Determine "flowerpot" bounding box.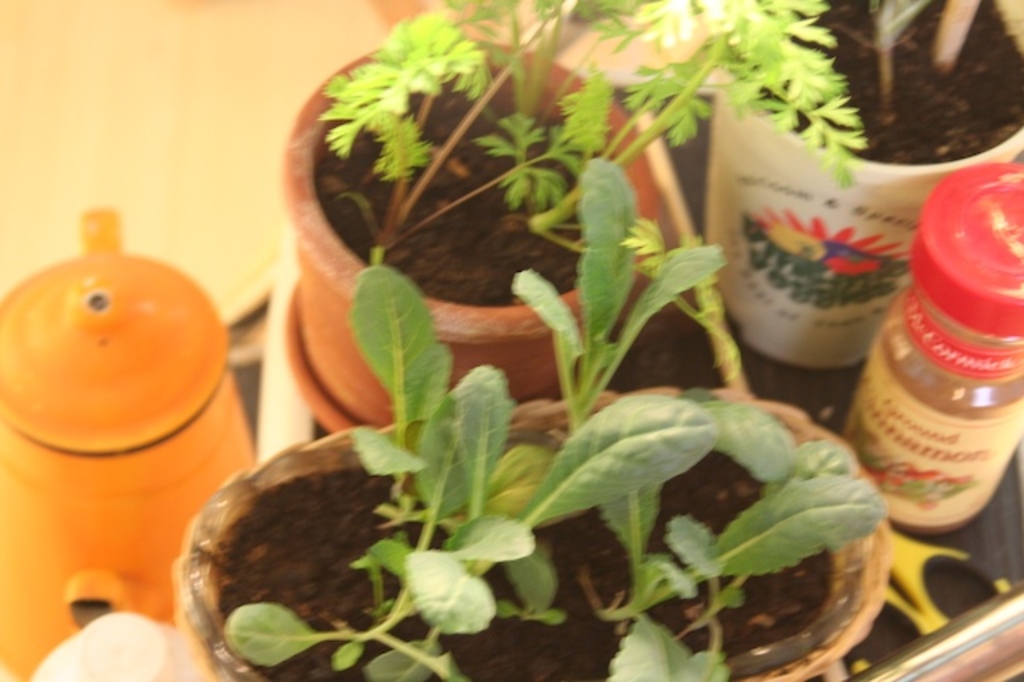
Determined: rect(710, 0, 1022, 368).
